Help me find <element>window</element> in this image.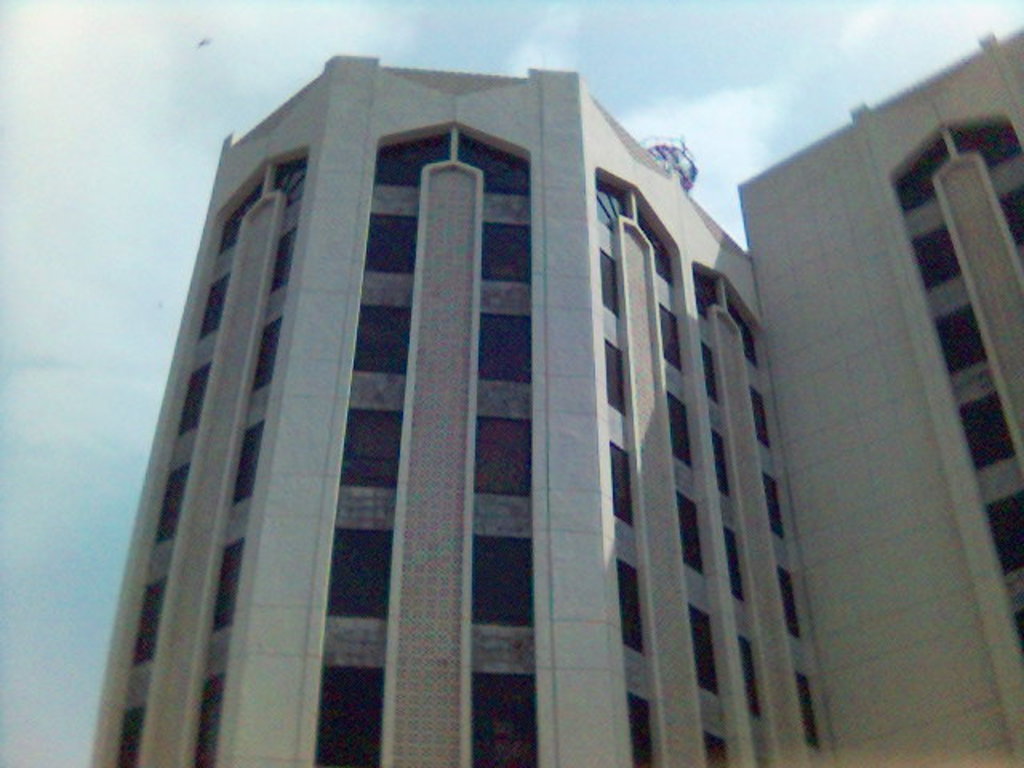
Found it: crop(475, 227, 531, 293).
